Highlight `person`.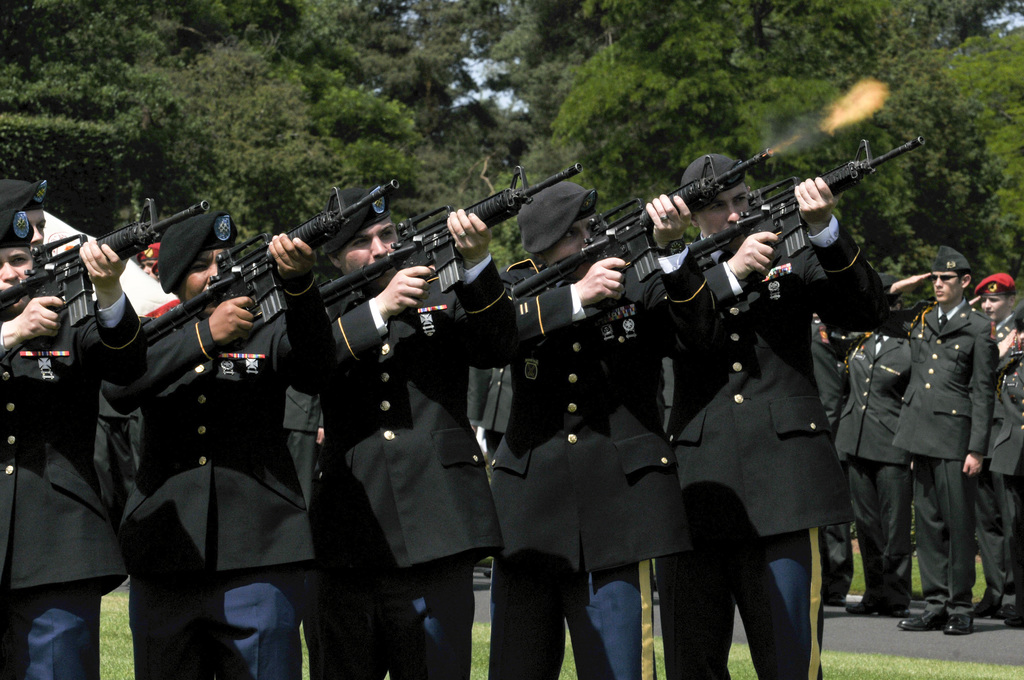
Highlighted region: x1=852 y1=243 x2=1002 y2=638.
